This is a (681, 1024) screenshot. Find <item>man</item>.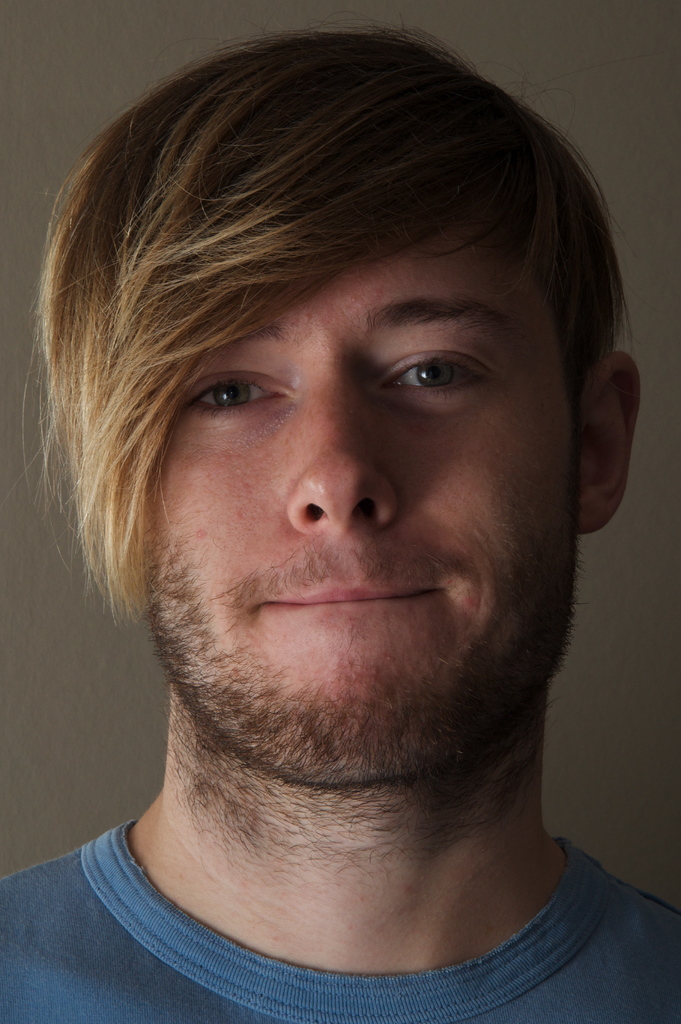
Bounding box: (0,29,680,1023).
